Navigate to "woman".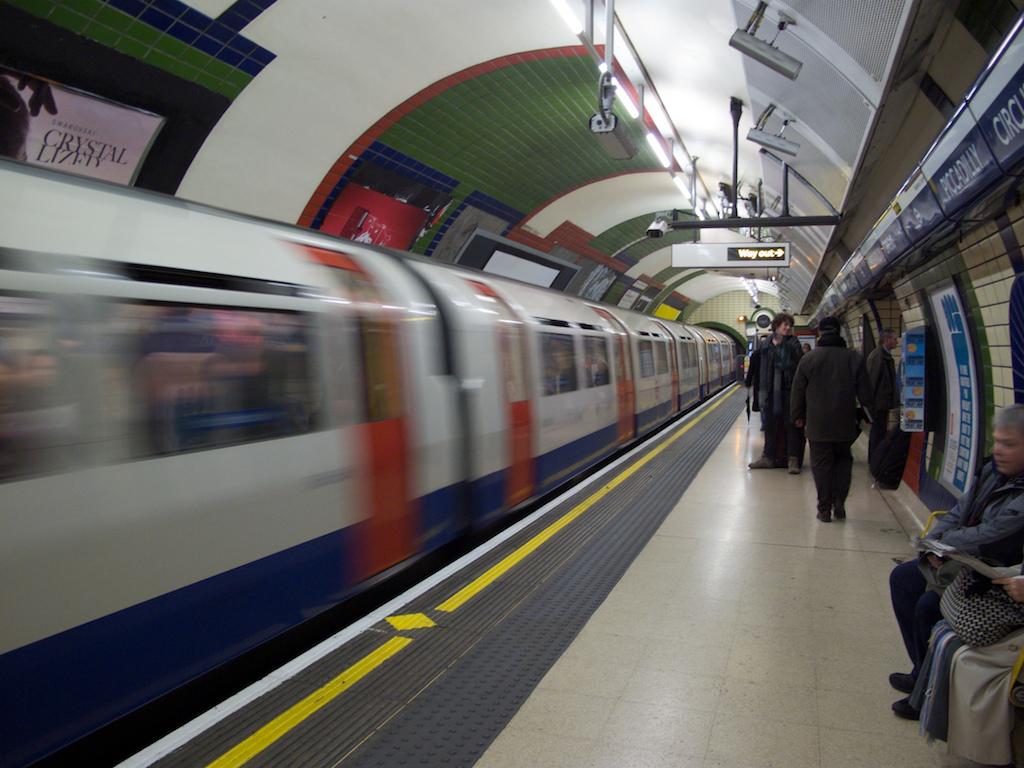
Navigation target: bbox=(750, 301, 804, 465).
